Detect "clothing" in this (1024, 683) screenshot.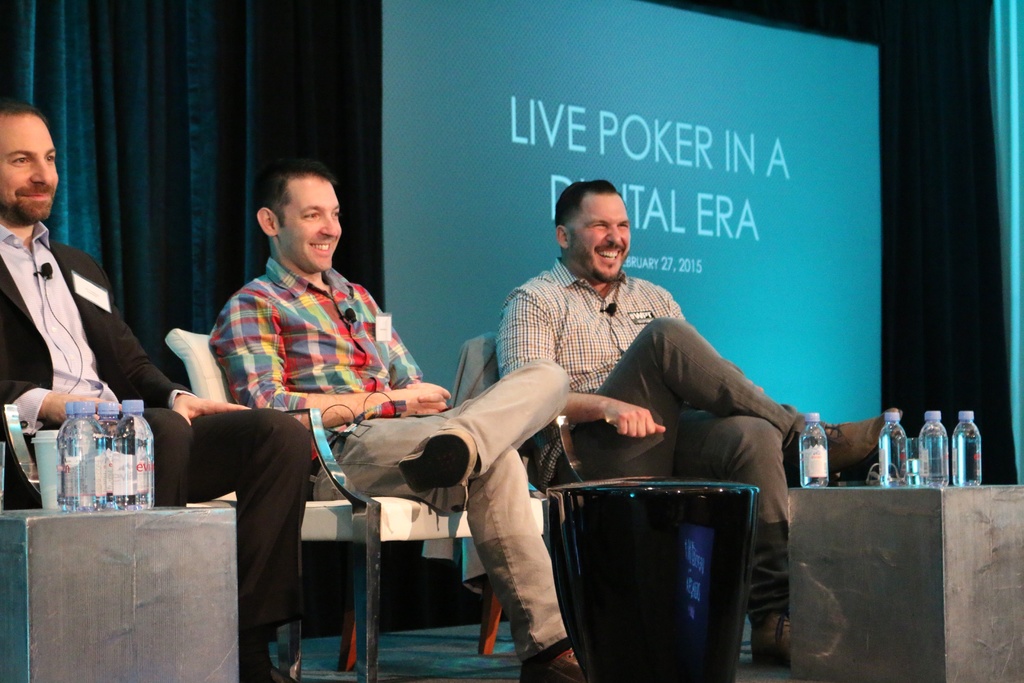
Detection: box(495, 256, 817, 614).
